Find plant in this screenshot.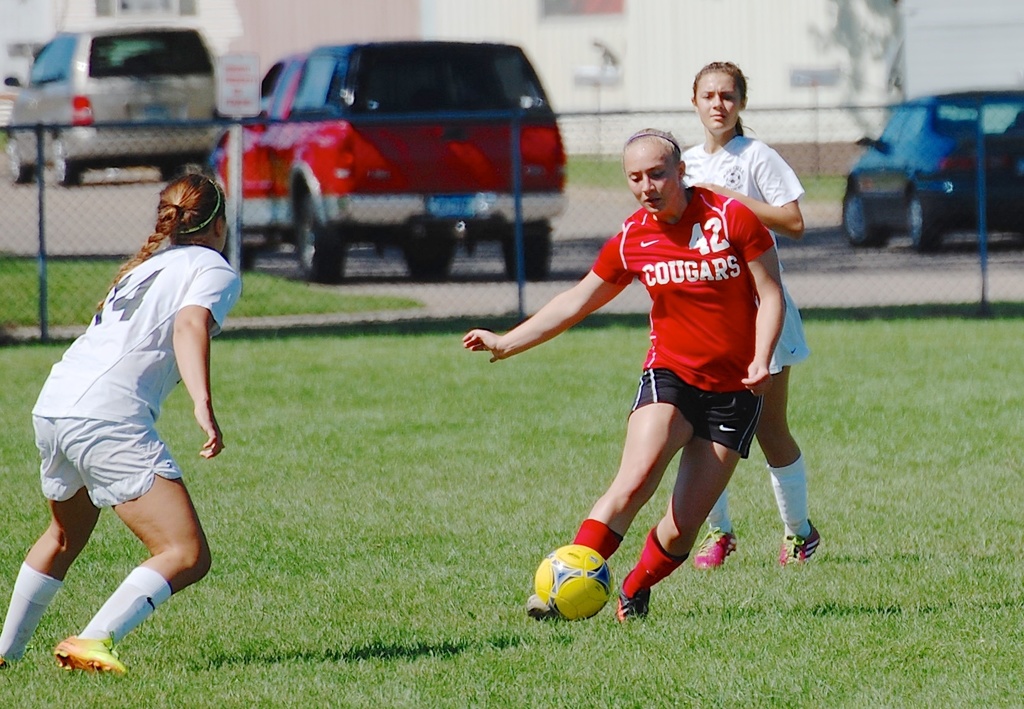
The bounding box for plant is locate(794, 170, 852, 213).
